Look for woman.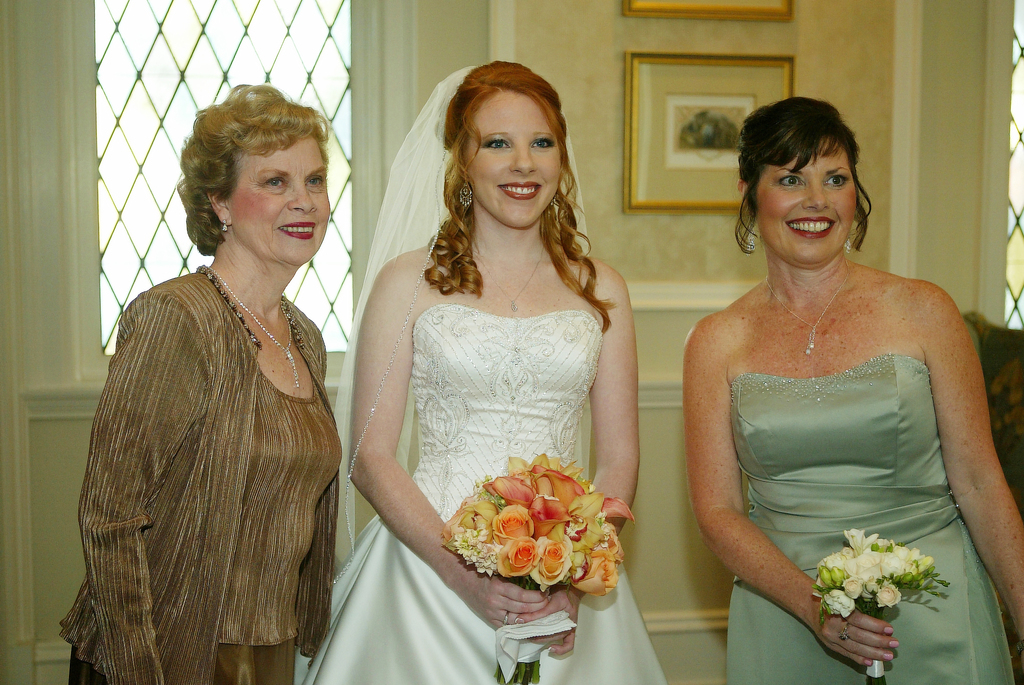
Found: select_region(62, 79, 343, 684).
